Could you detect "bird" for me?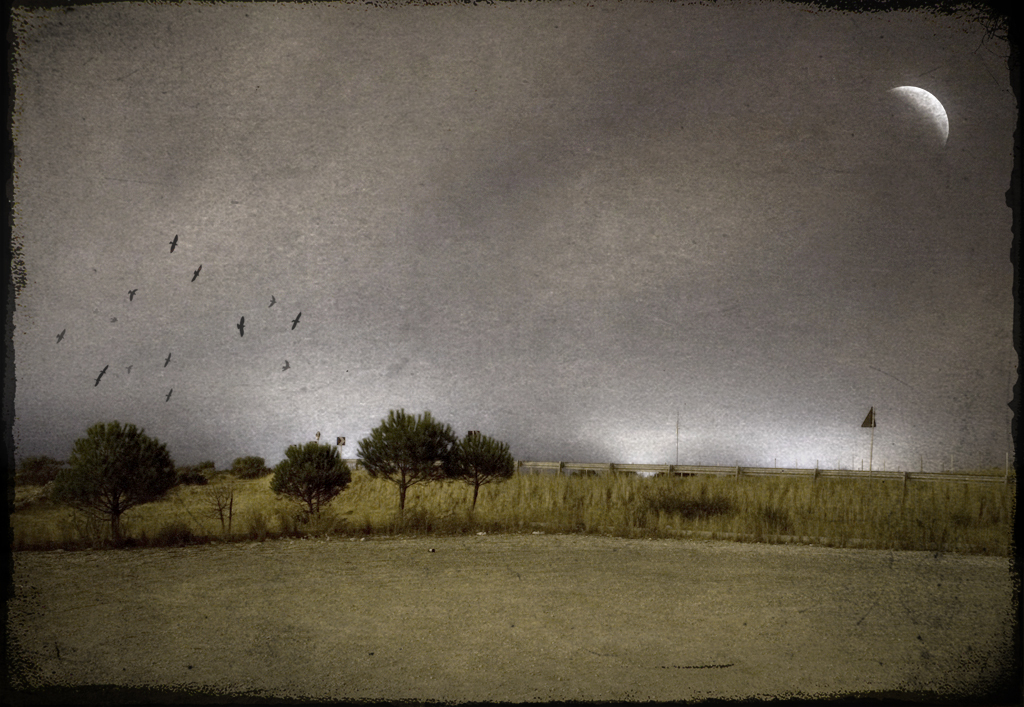
Detection result: [289, 310, 306, 330].
